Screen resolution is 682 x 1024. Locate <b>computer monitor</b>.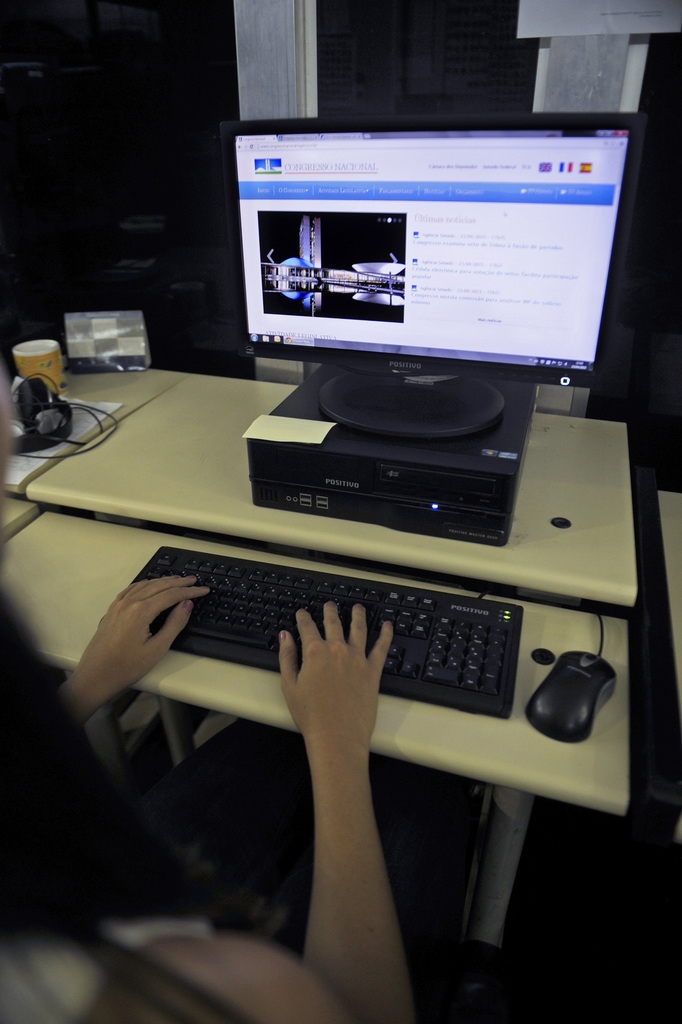
218,119,647,465.
